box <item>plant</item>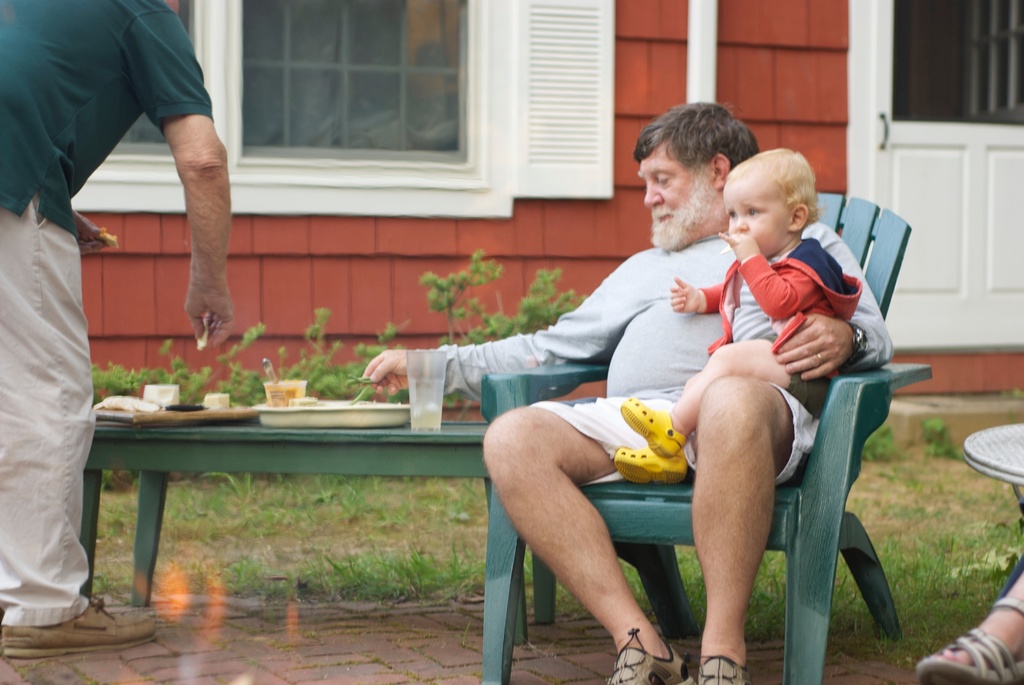
(x1=94, y1=562, x2=140, y2=602)
